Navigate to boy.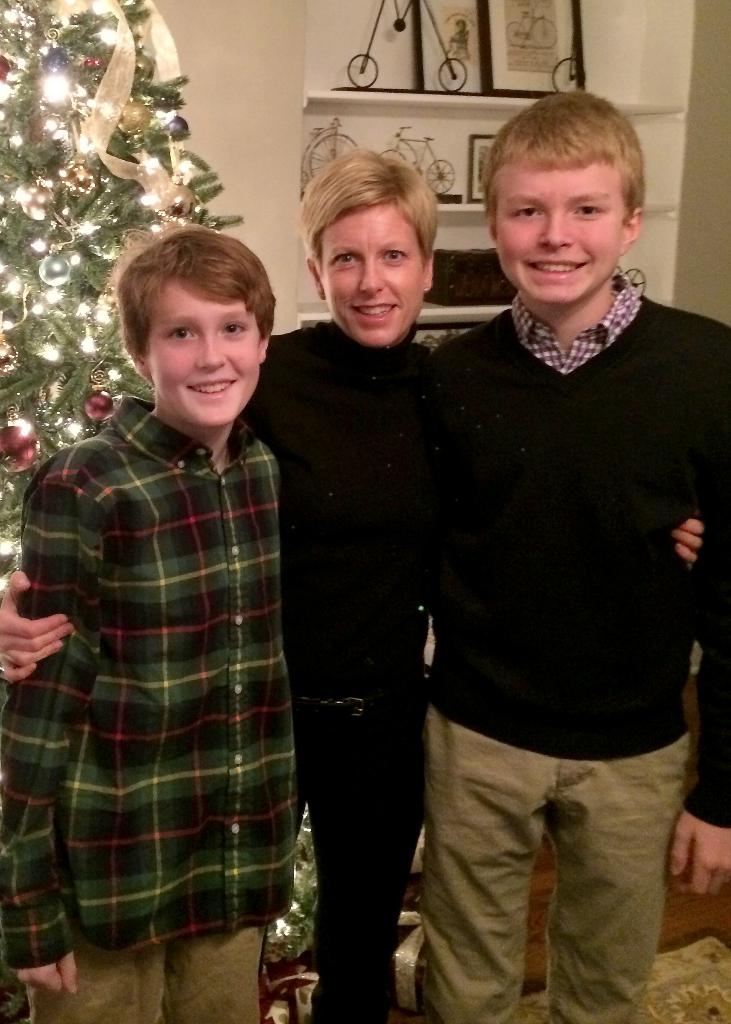
Navigation target: [left=19, top=226, right=324, bottom=991].
